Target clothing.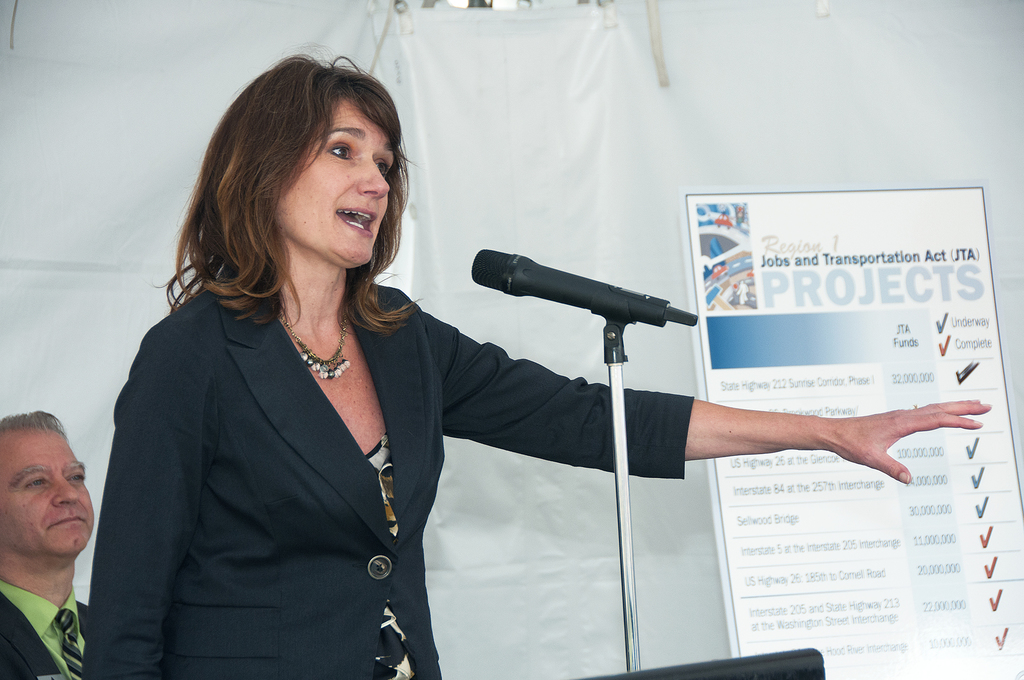
Target region: x1=76, y1=284, x2=692, y2=679.
